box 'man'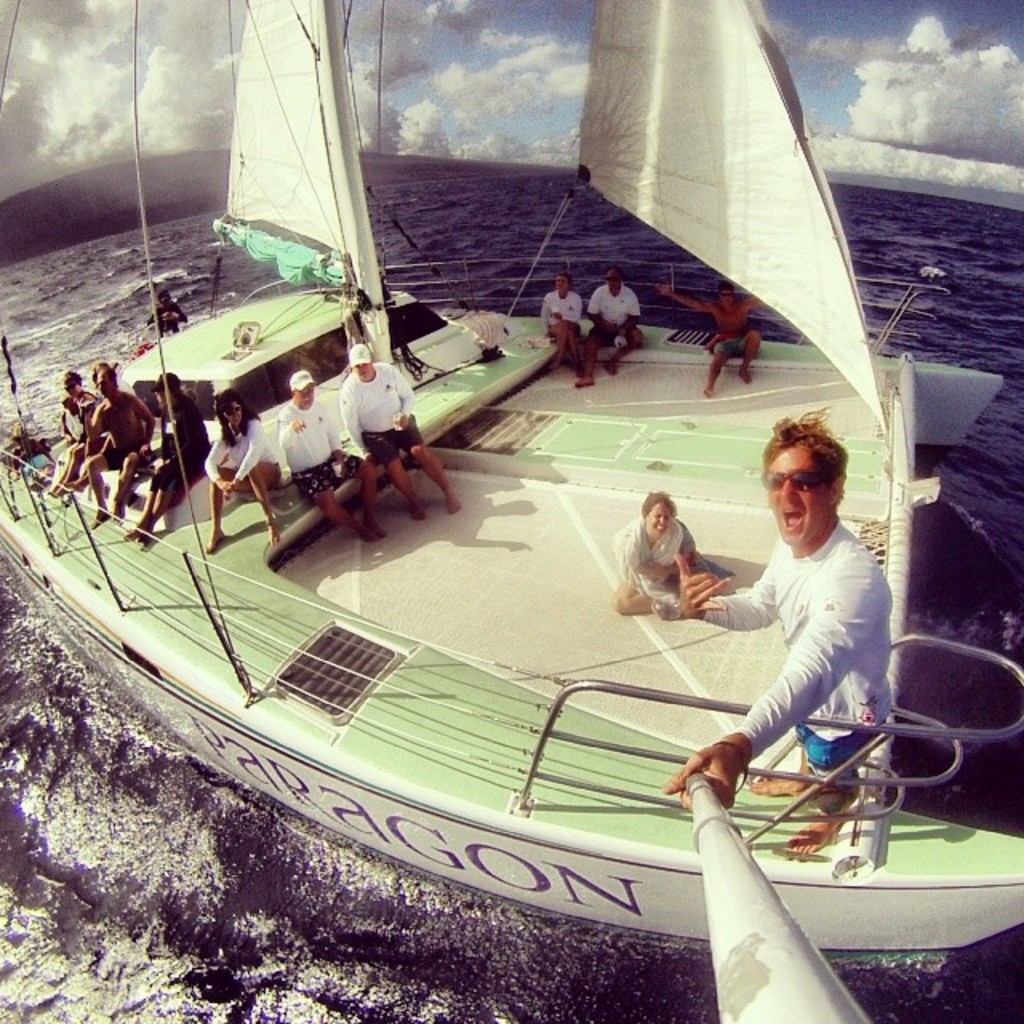
detection(277, 374, 386, 534)
